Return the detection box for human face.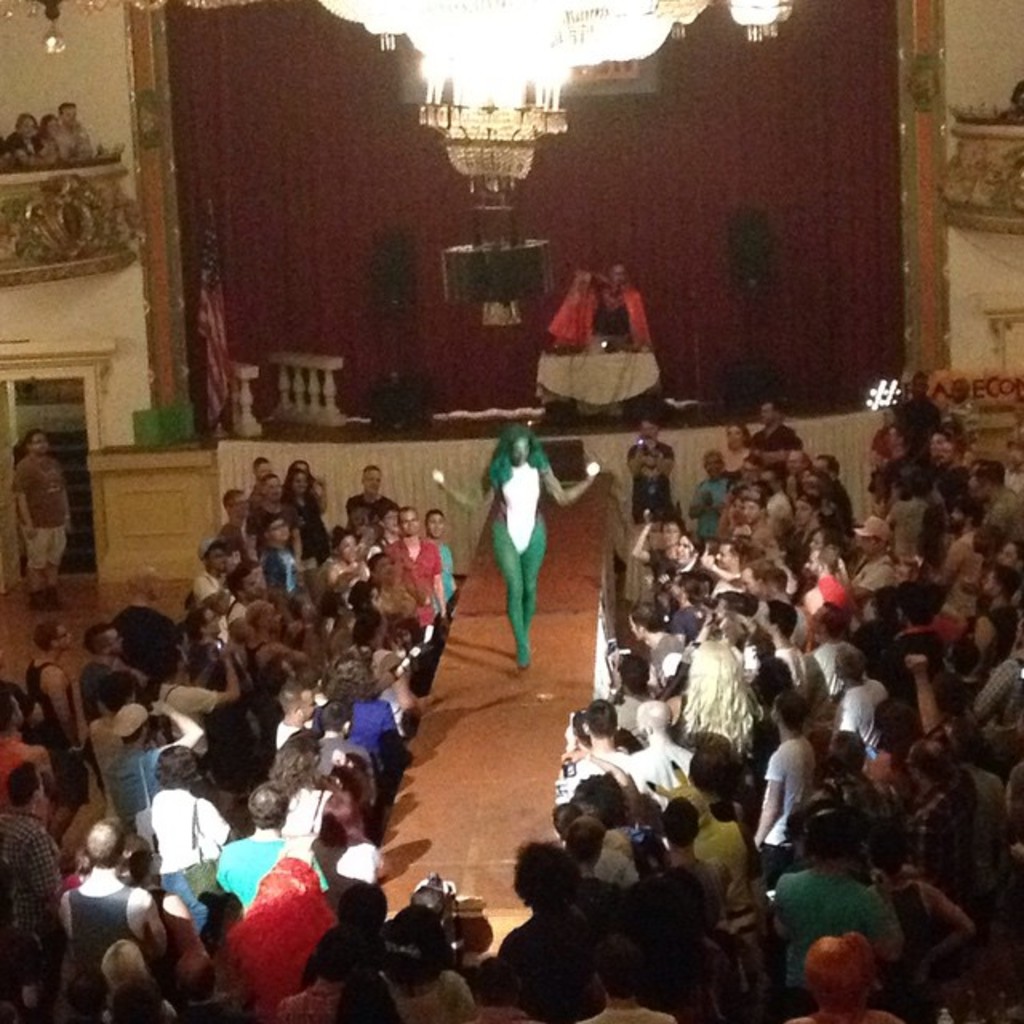
661, 526, 677, 544.
